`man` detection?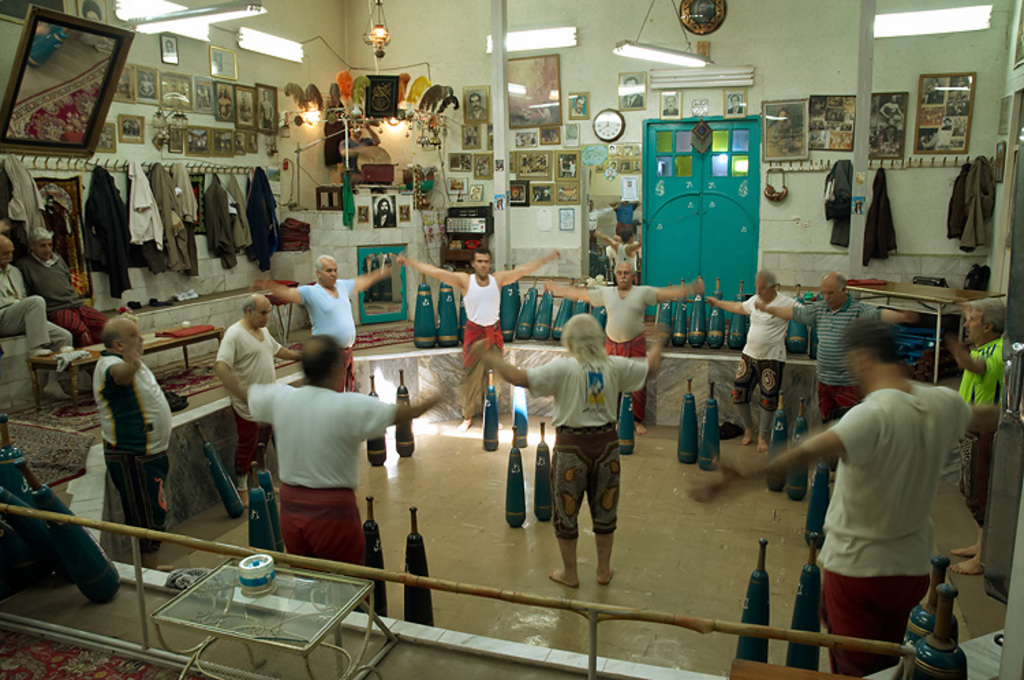
bbox(946, 299, 1001, 572)
